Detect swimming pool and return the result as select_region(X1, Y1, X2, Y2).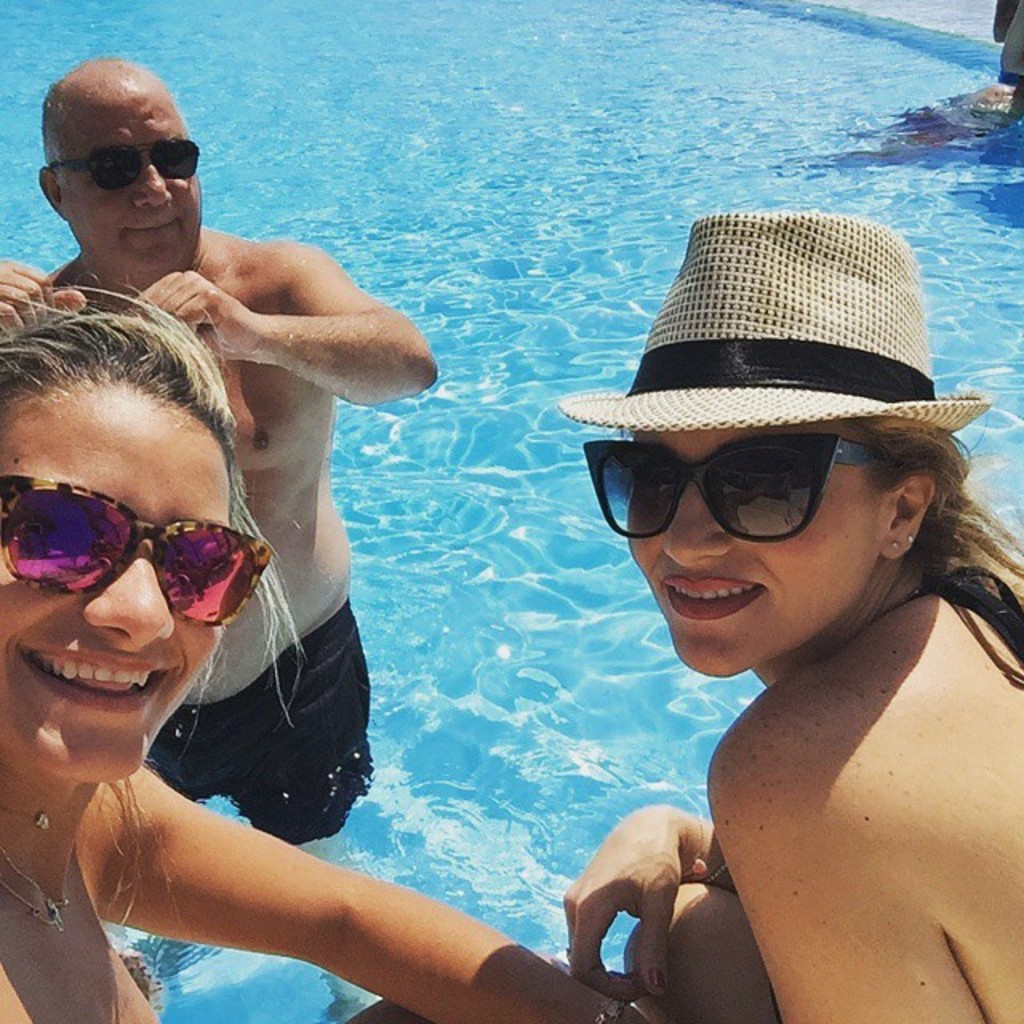
select_region(0, 178, 1023, 1023).
